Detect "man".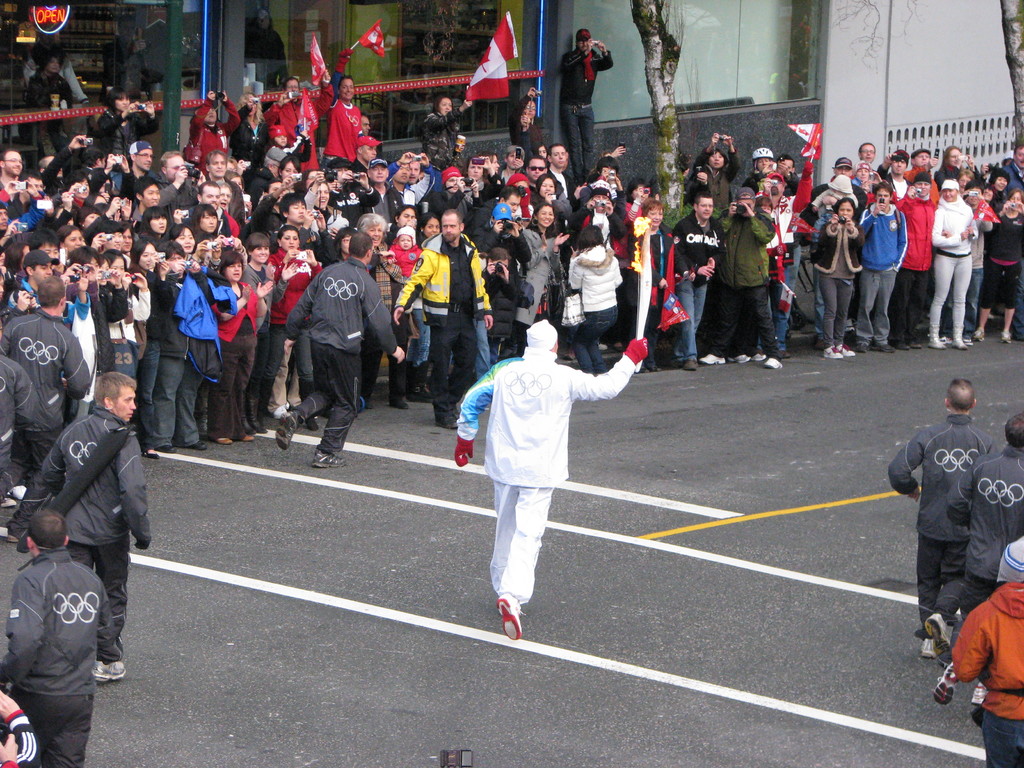
Detected at bbox=(26, 369, 154, 680).
